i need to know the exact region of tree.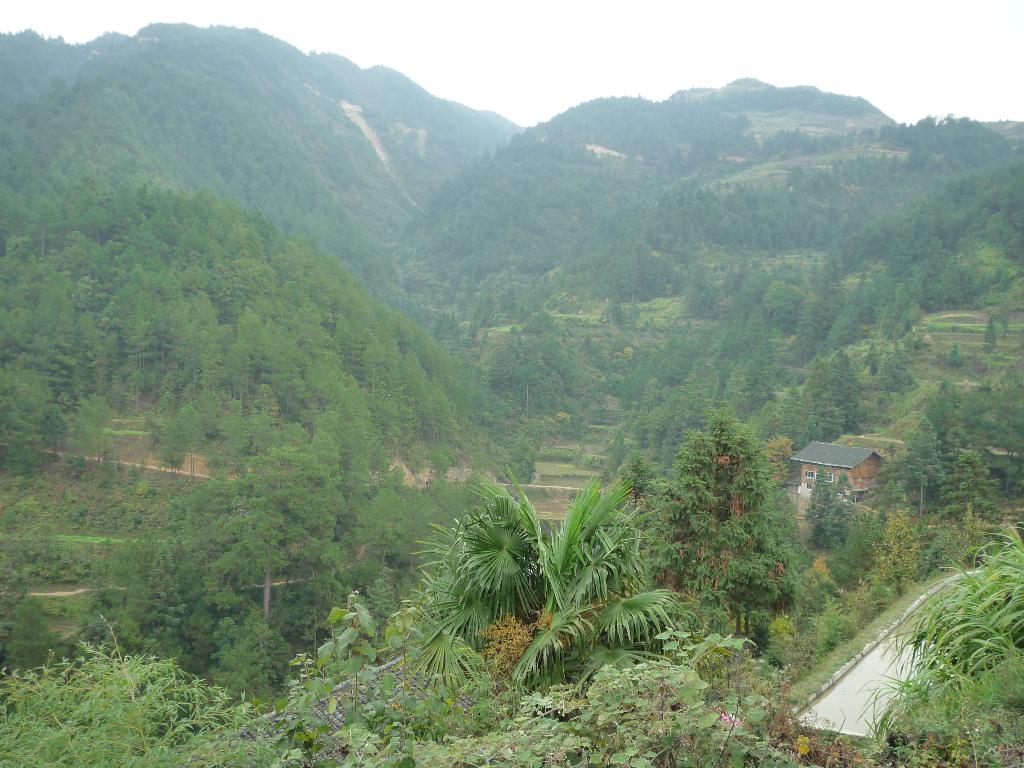
Region: [x1=225, y1=297, x2=295, y2=403].
